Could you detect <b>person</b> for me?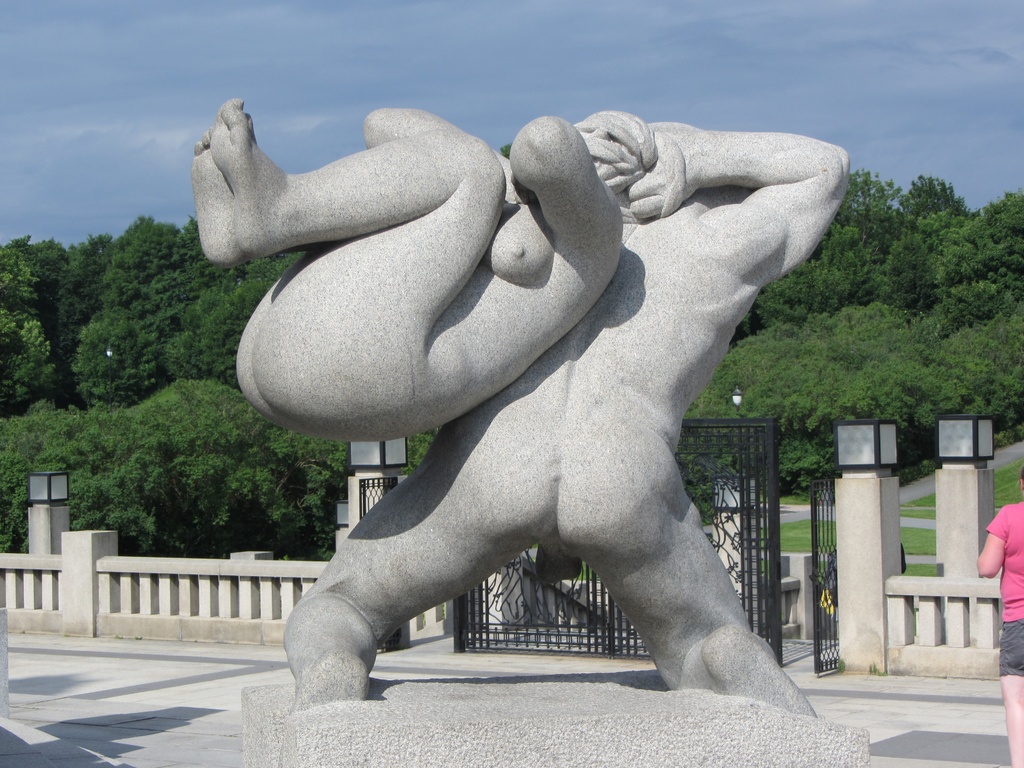
Detection result: (972,473,1023,767).
